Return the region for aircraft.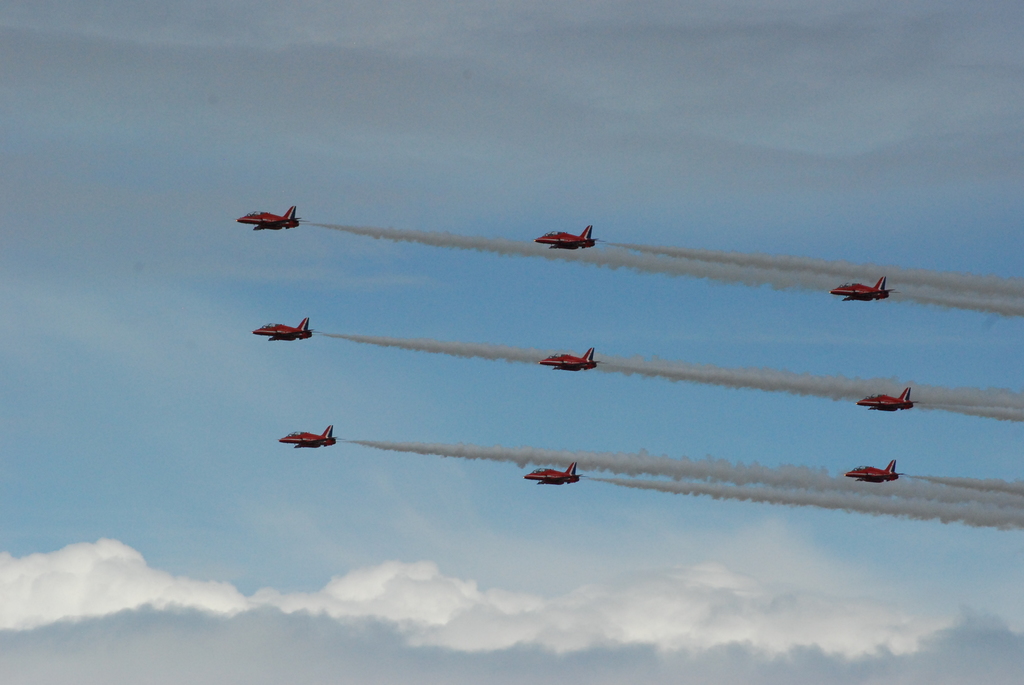
[left=858, top=388, right=922, bottom=410].
